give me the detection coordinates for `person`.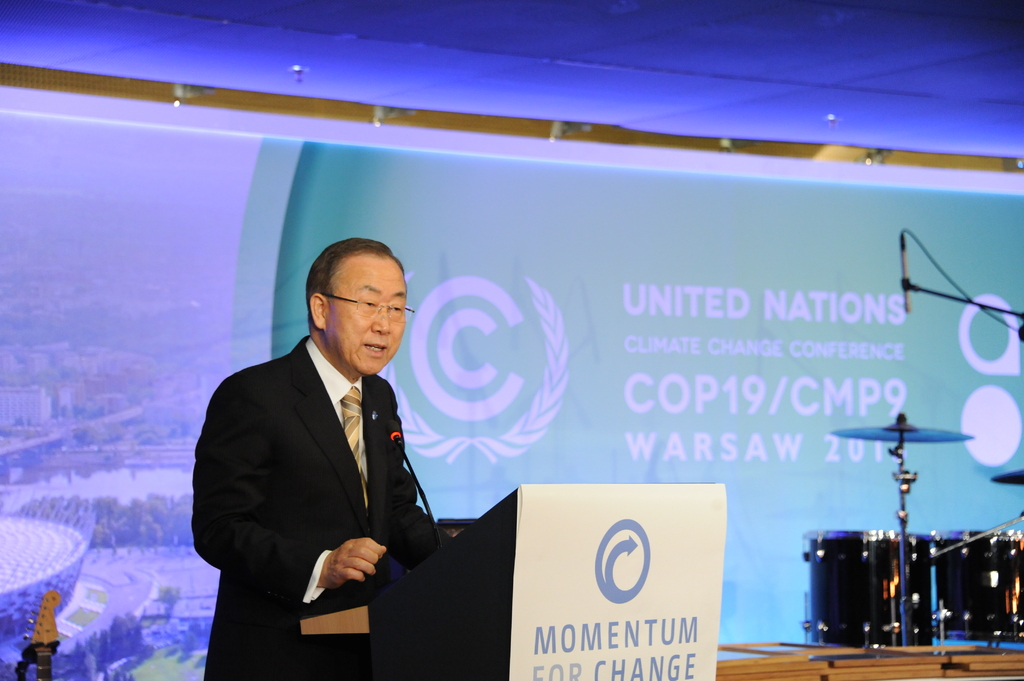
rect(195, 217, 446, 668).
